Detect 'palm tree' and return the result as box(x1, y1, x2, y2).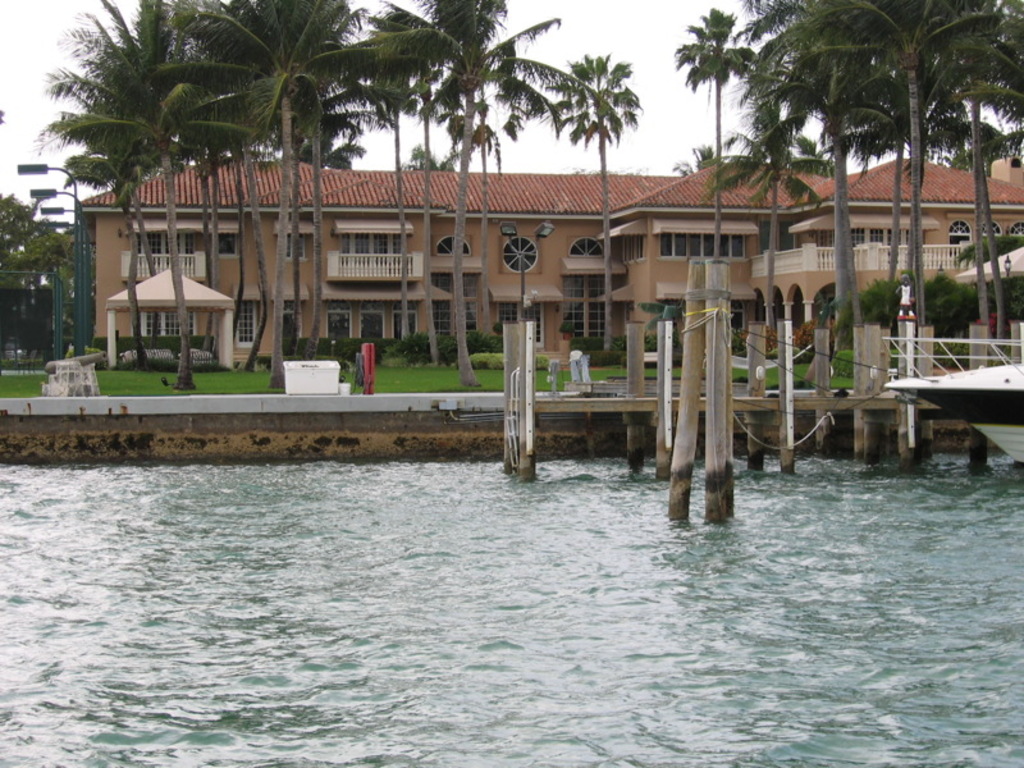
box(412, 31, 508, 352).
